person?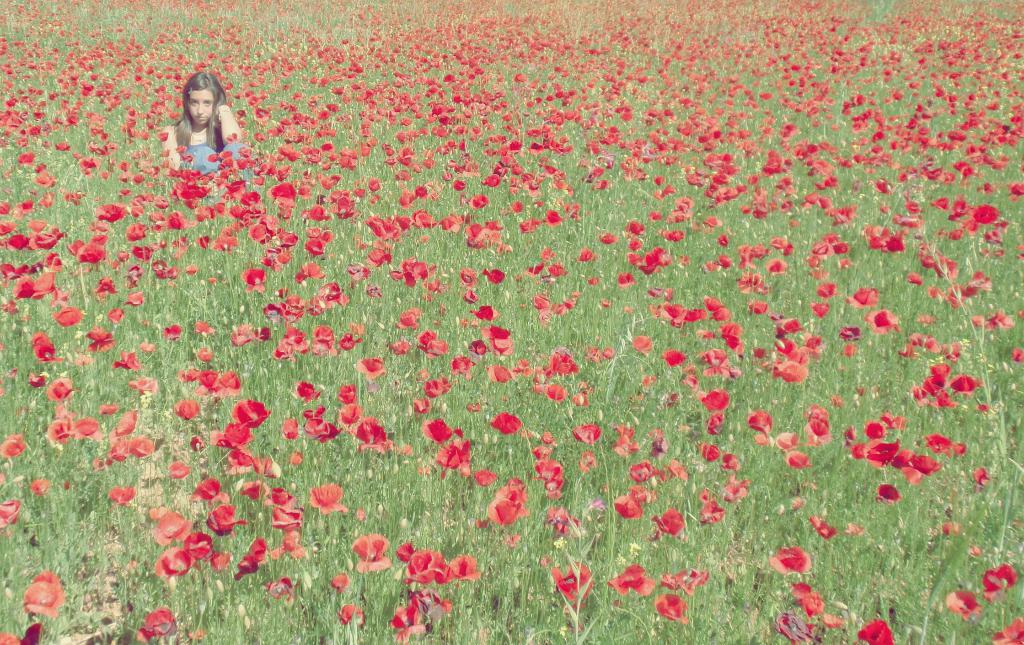
left=161, top=69, right=254, bottom=184
